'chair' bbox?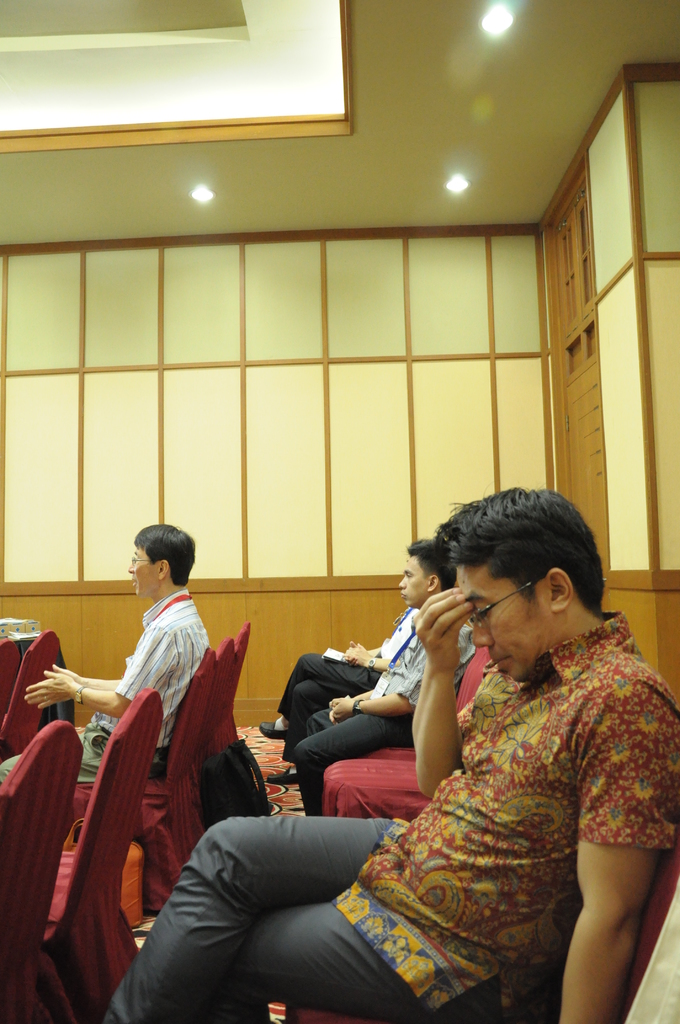
{"x1": 322, "y1": 646, "x2": 497, "y2": 822}
